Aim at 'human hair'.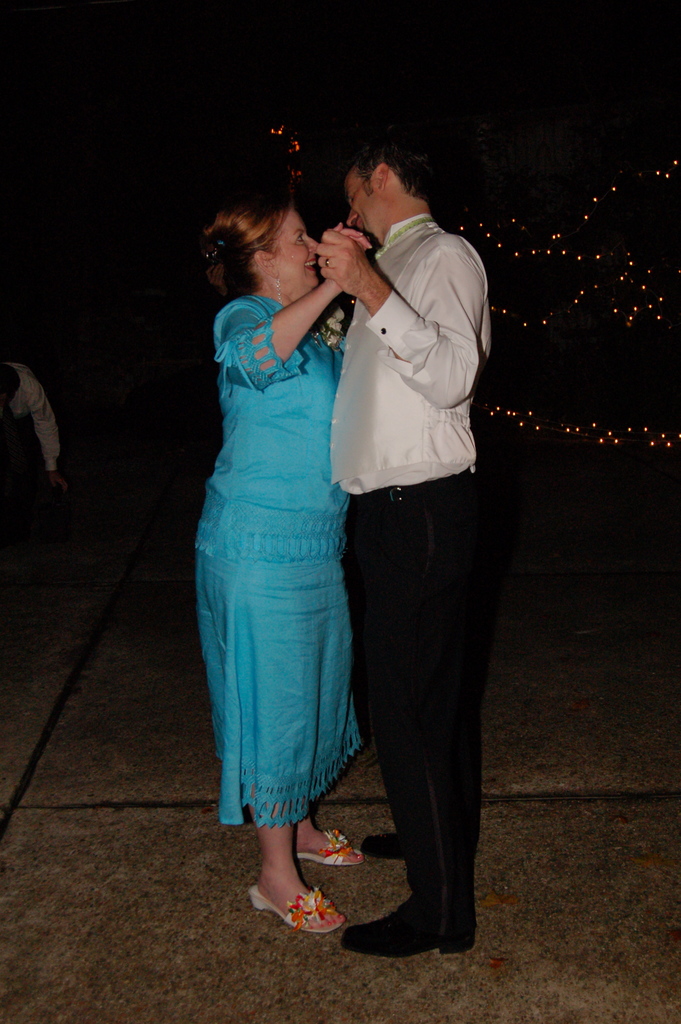
Aimed at pyautogui.locateOnScreen(202, 190, 295, 295).
